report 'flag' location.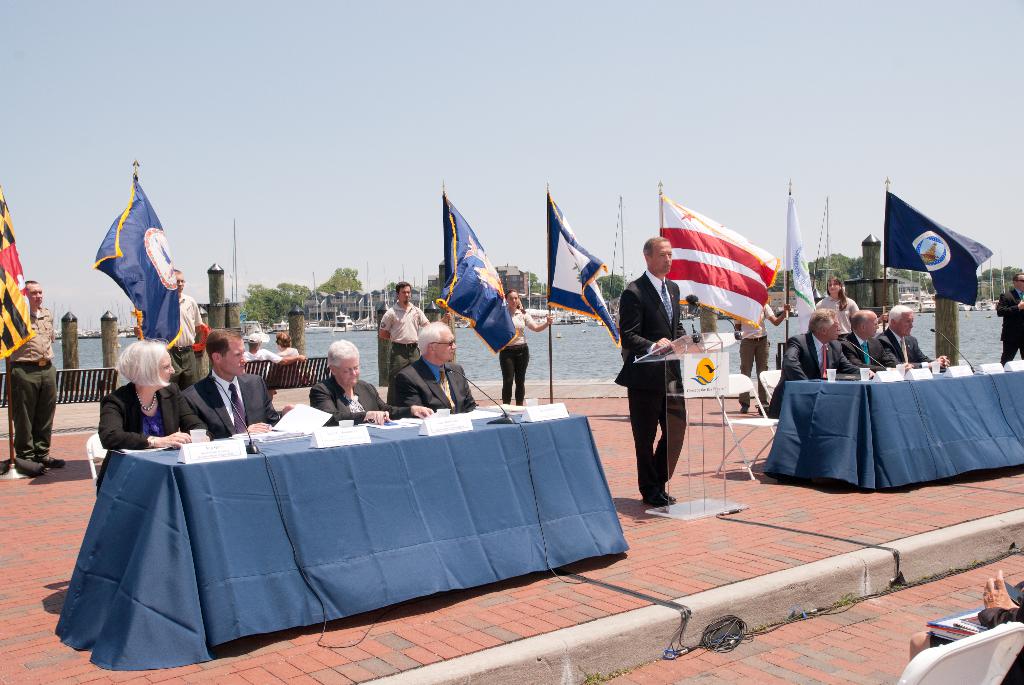
Report: crop(874, 195, 987, 309).
